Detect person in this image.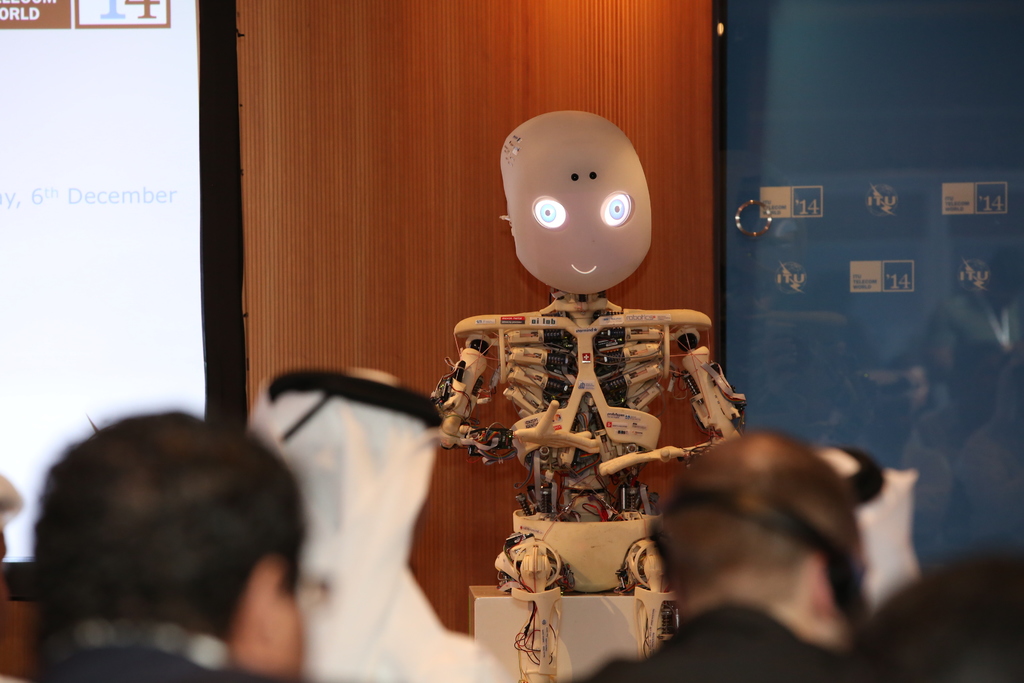
Detection: <region>34, 411, 335, 682</region>.
